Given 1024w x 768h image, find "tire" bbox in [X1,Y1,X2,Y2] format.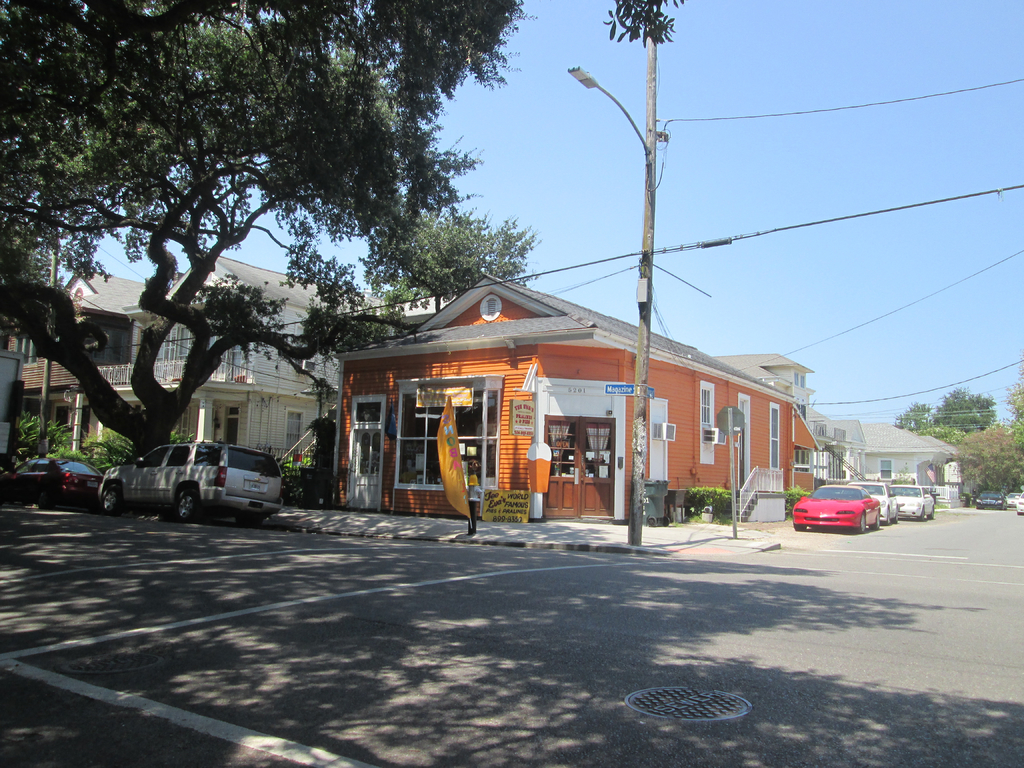
[792,521,804,534].
